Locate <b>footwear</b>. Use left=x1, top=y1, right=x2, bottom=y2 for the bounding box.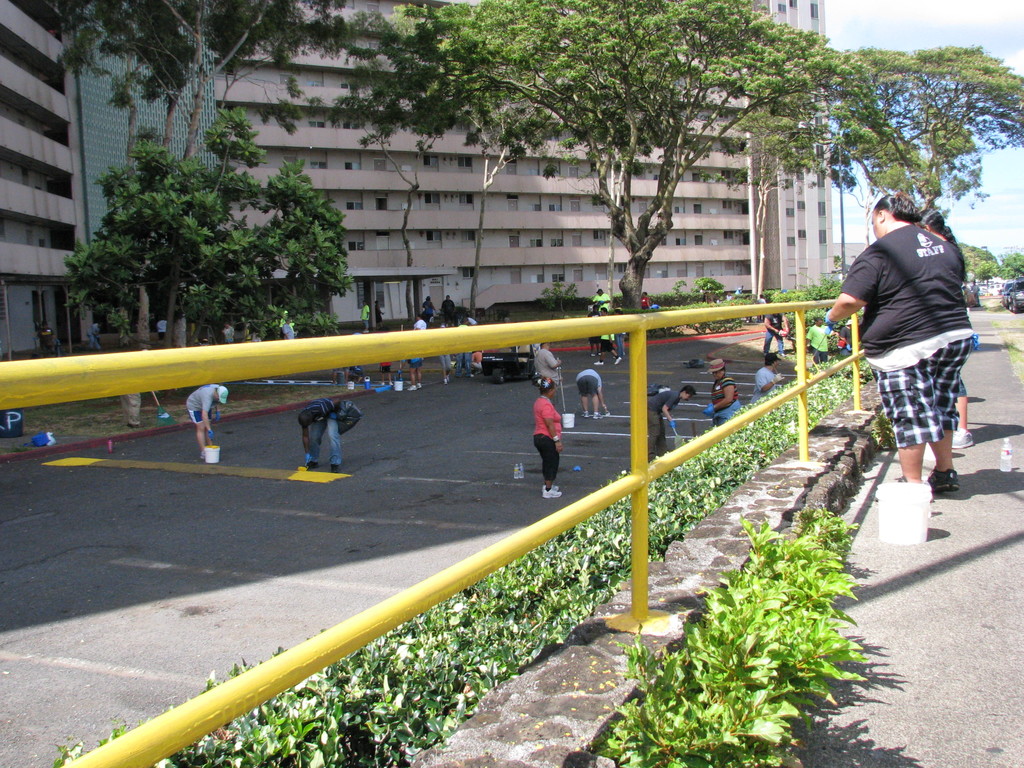
left=582, top=411, right=588, bottom=420.
